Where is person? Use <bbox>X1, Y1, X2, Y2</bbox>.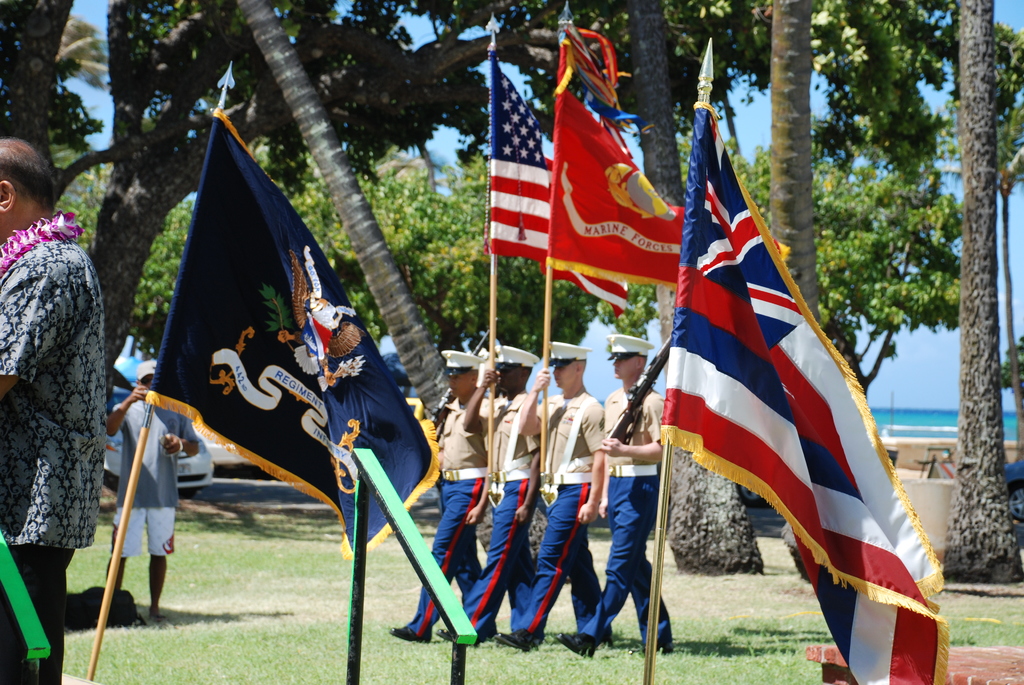
<bbox>0, 129, 110, 684</bbox>.
